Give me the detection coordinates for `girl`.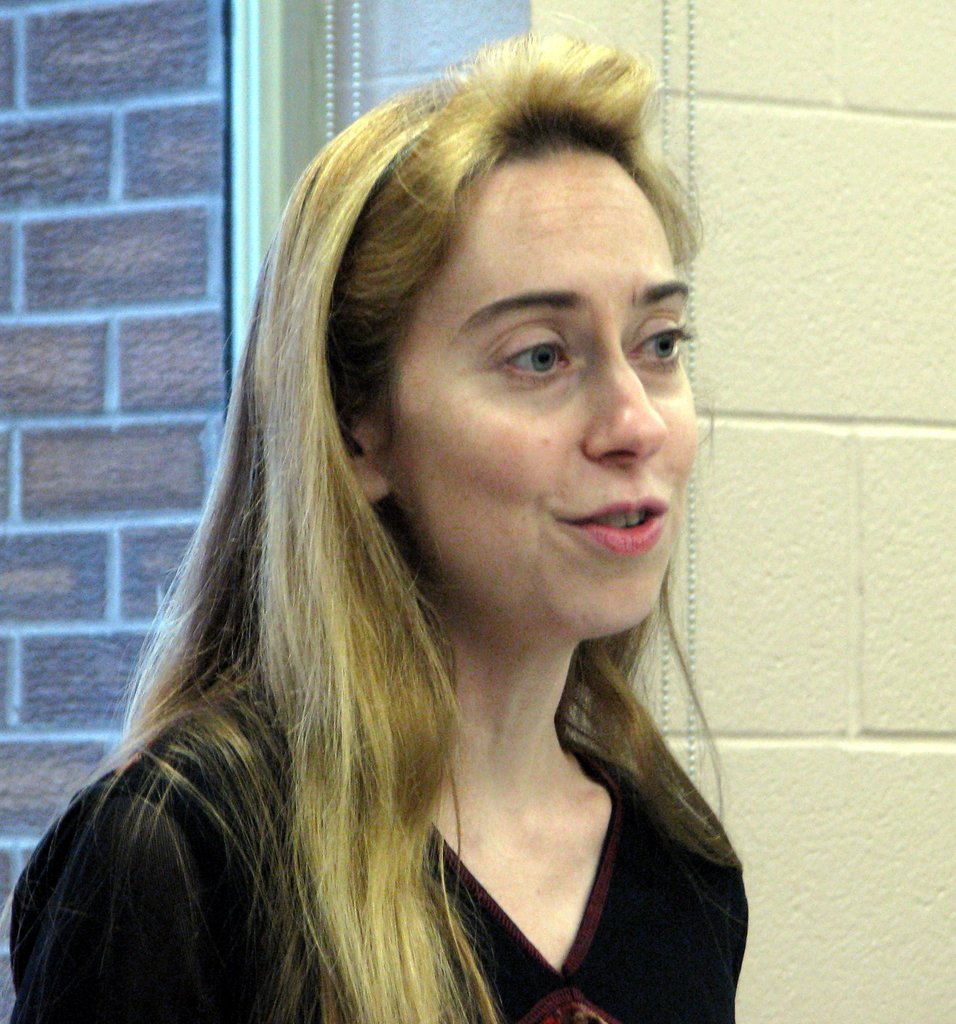
(8, 15, 750, 1023).
